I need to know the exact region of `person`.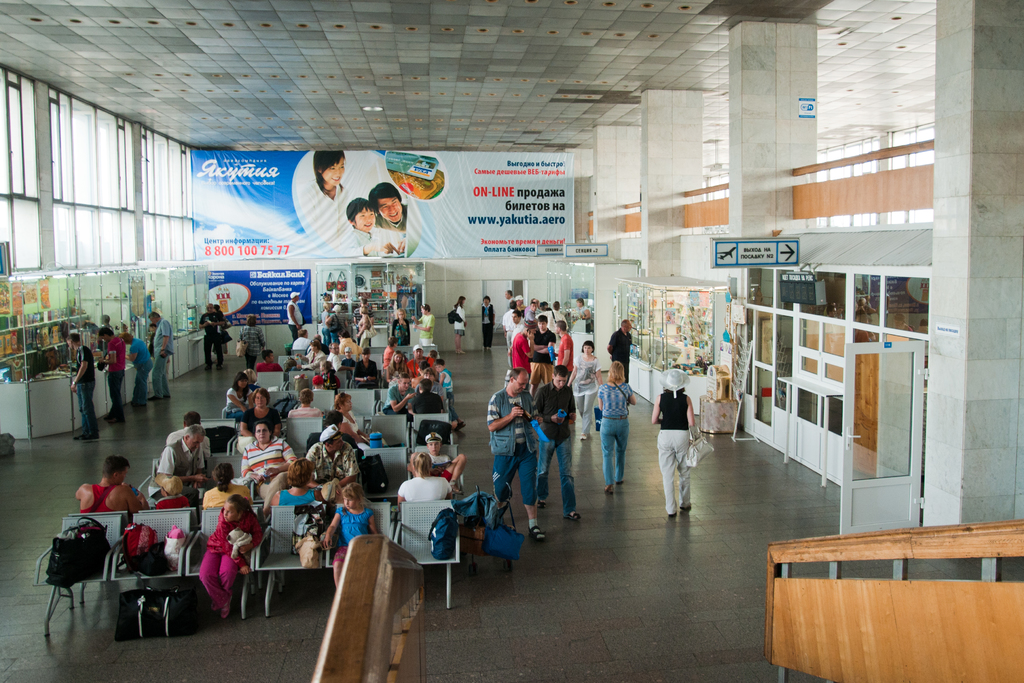
Region: [412, 304, 435, 346].
